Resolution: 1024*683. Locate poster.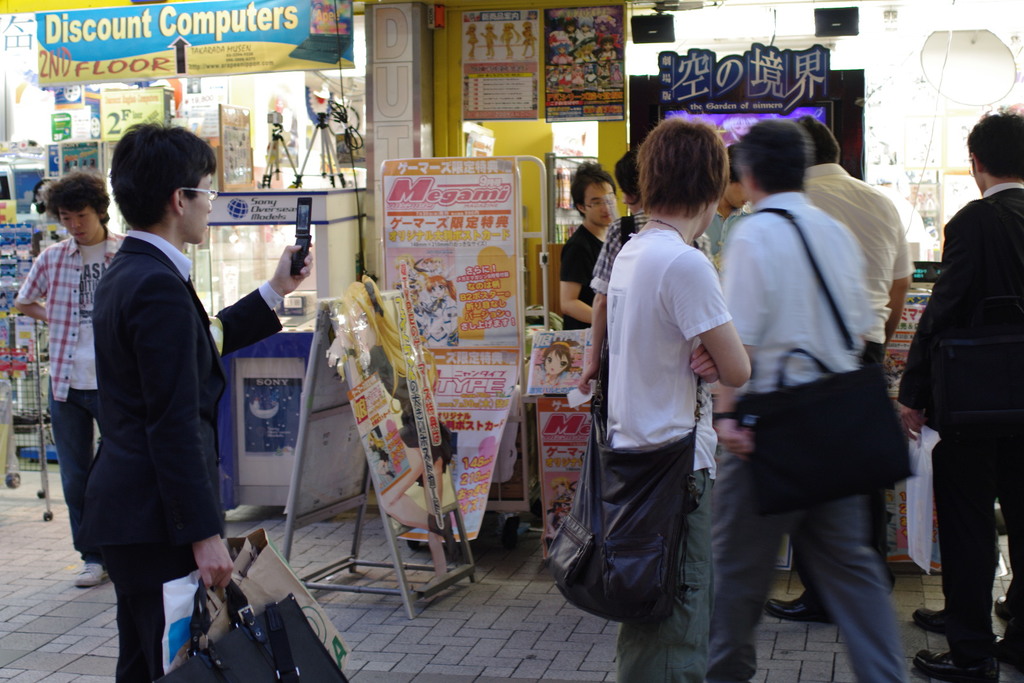
rect(543, 3, 625, 125).
